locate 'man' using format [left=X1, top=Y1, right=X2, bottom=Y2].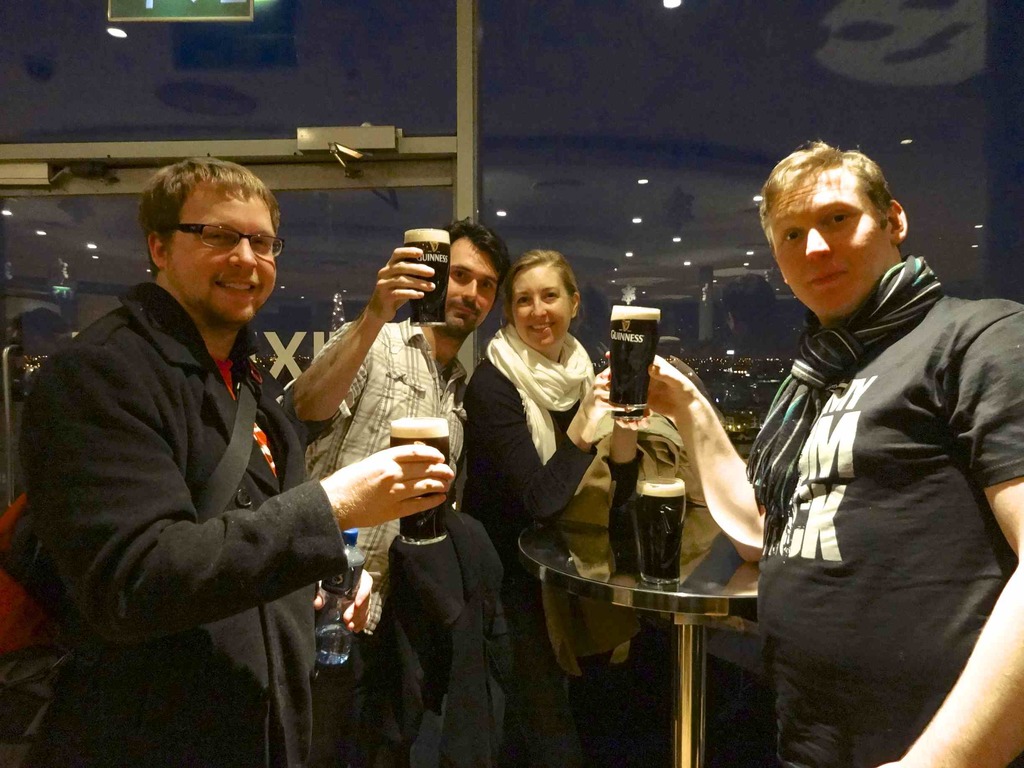
[left=748, top=134, right=1023, bottom=767].
